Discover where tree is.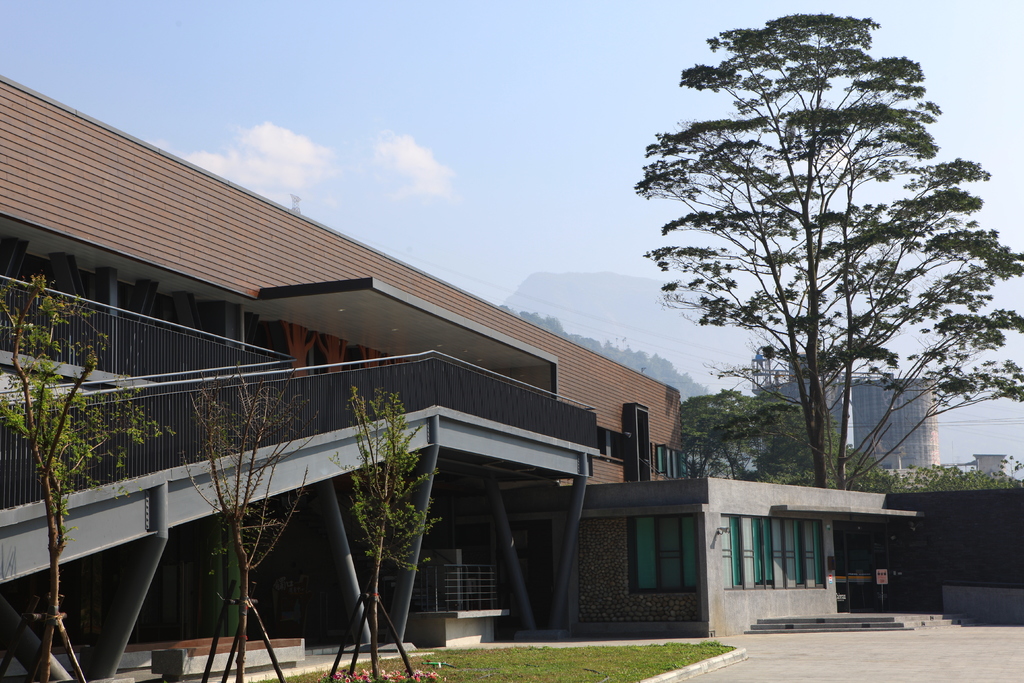
Discovered at (643,10,988,523).
